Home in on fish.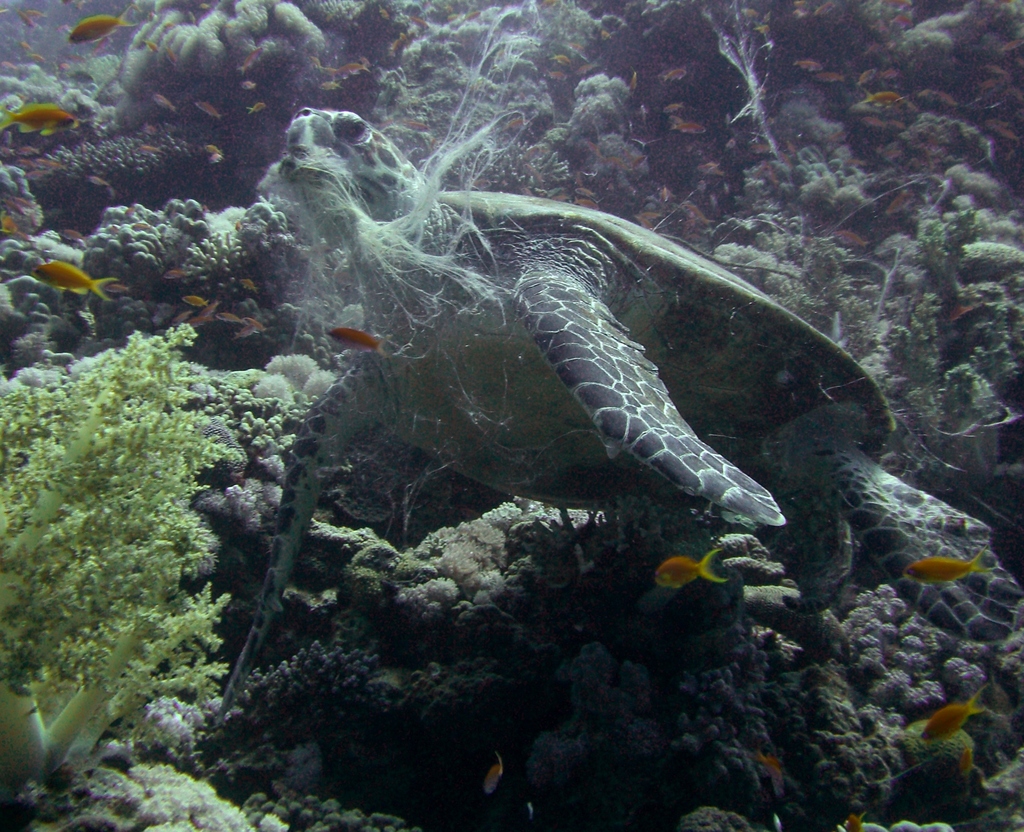
Homed in at (x1=28, y1=252, x2=120, y2=302).
